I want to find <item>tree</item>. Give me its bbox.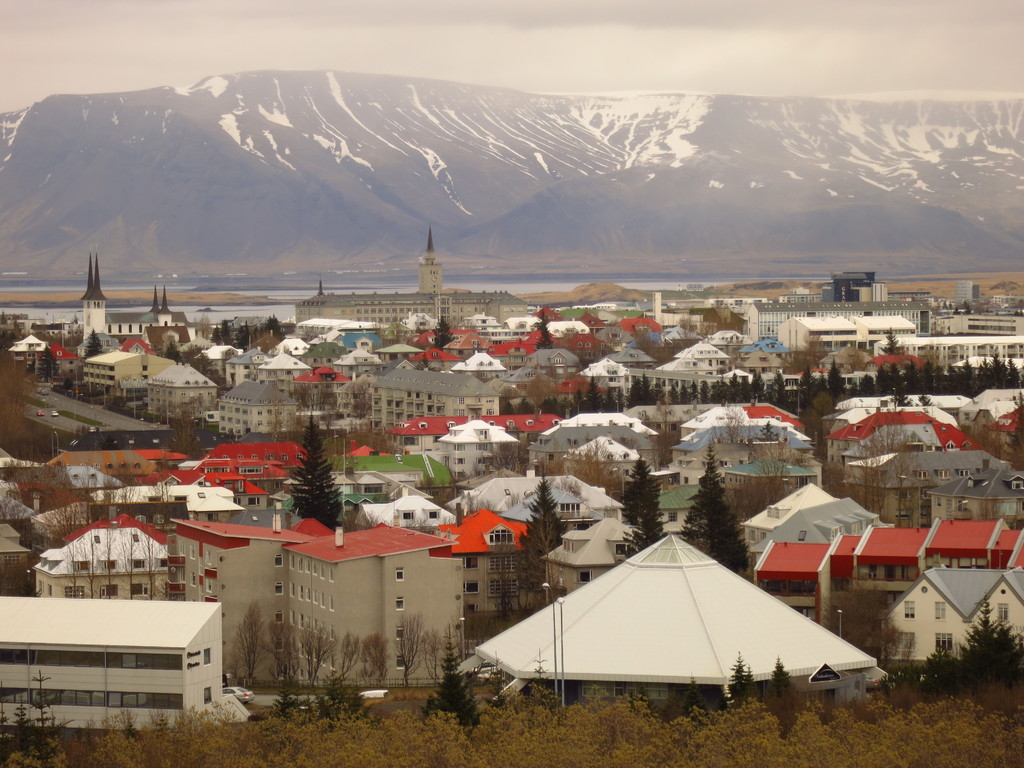
163:340:188:367.
